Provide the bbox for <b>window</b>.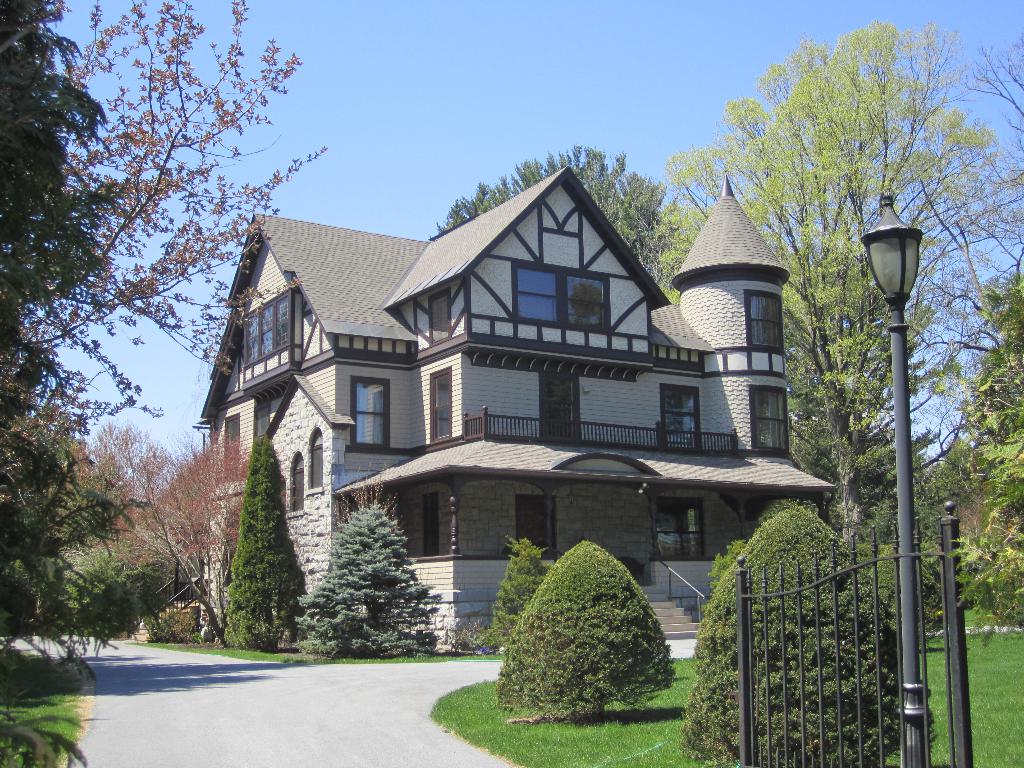
x1=741, y1=293, x2=793, y2=349.
